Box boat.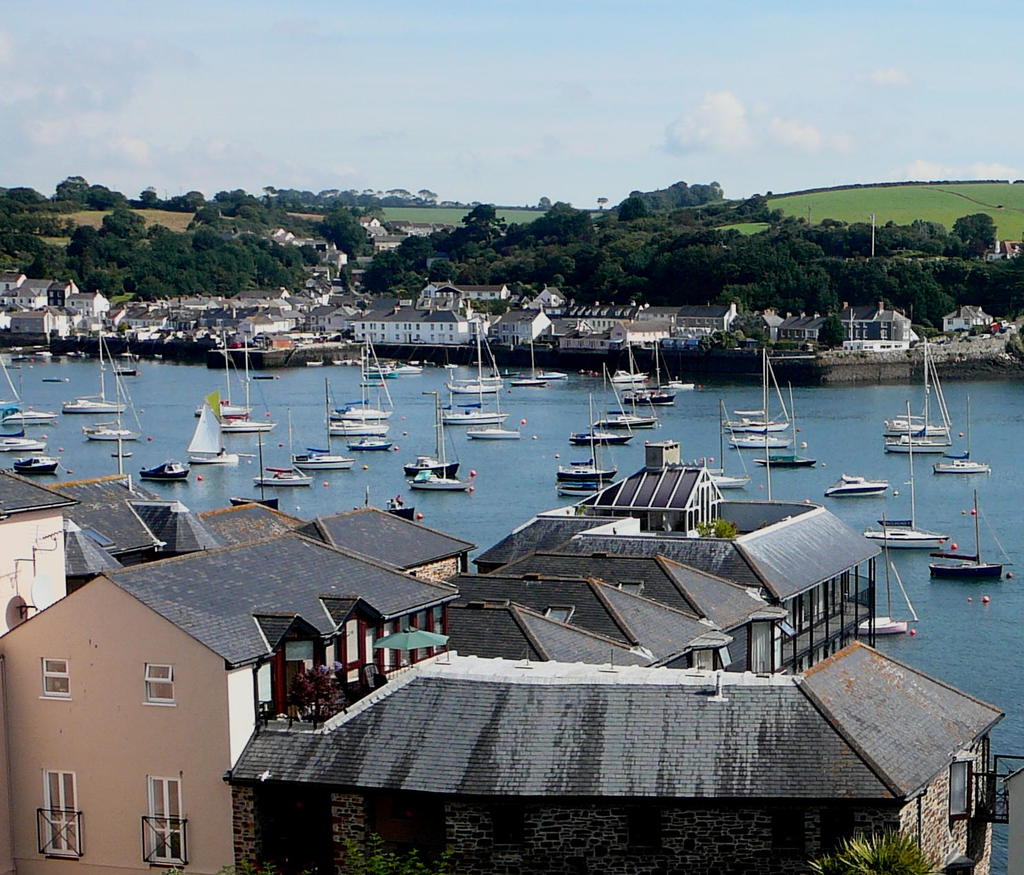
x1=729 y1=346 x2=803 y2=453.
